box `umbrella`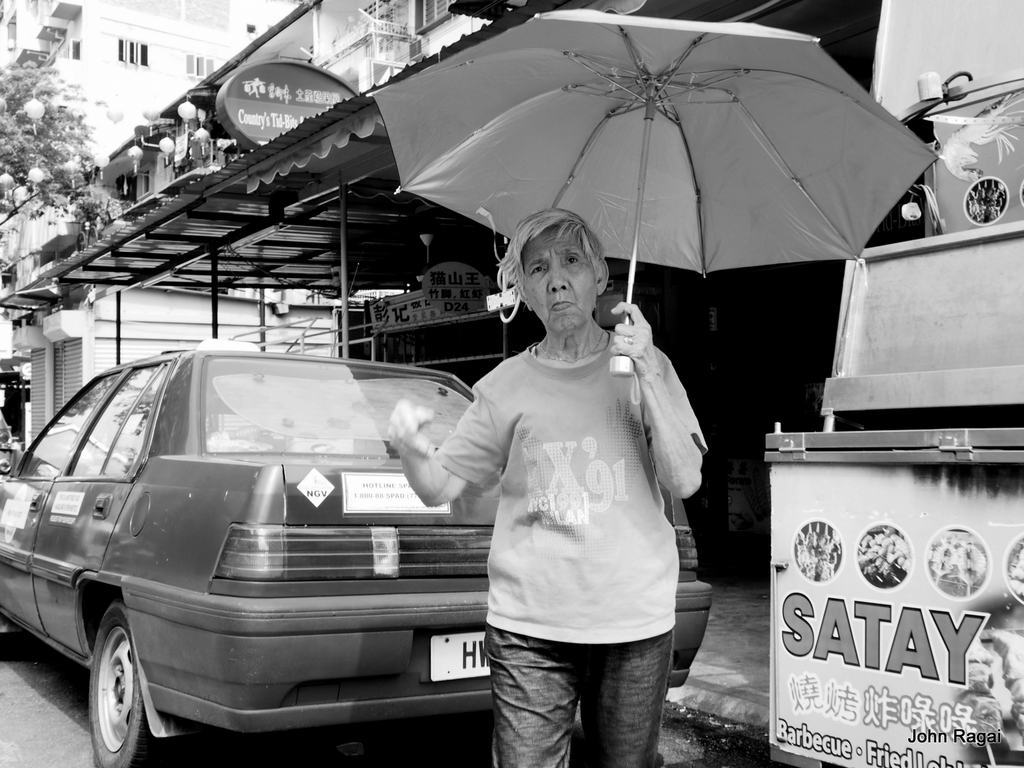
(365, 7, 946, 405)
